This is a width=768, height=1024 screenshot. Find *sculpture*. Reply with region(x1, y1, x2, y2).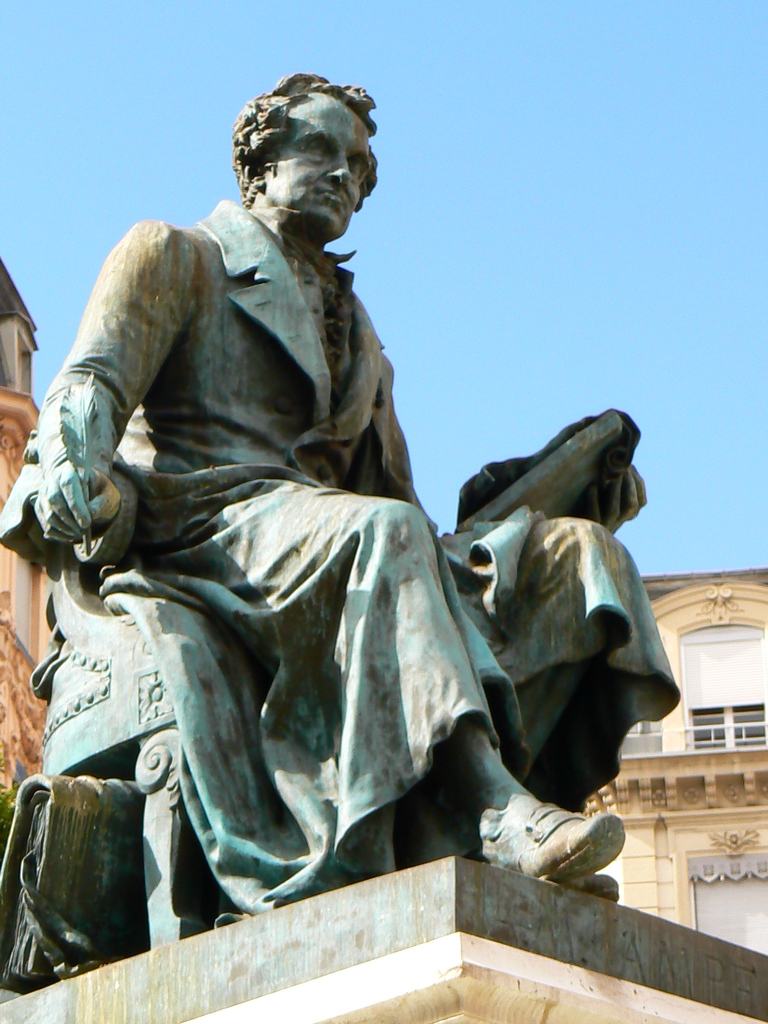
region(0, 68, 679, 998).
